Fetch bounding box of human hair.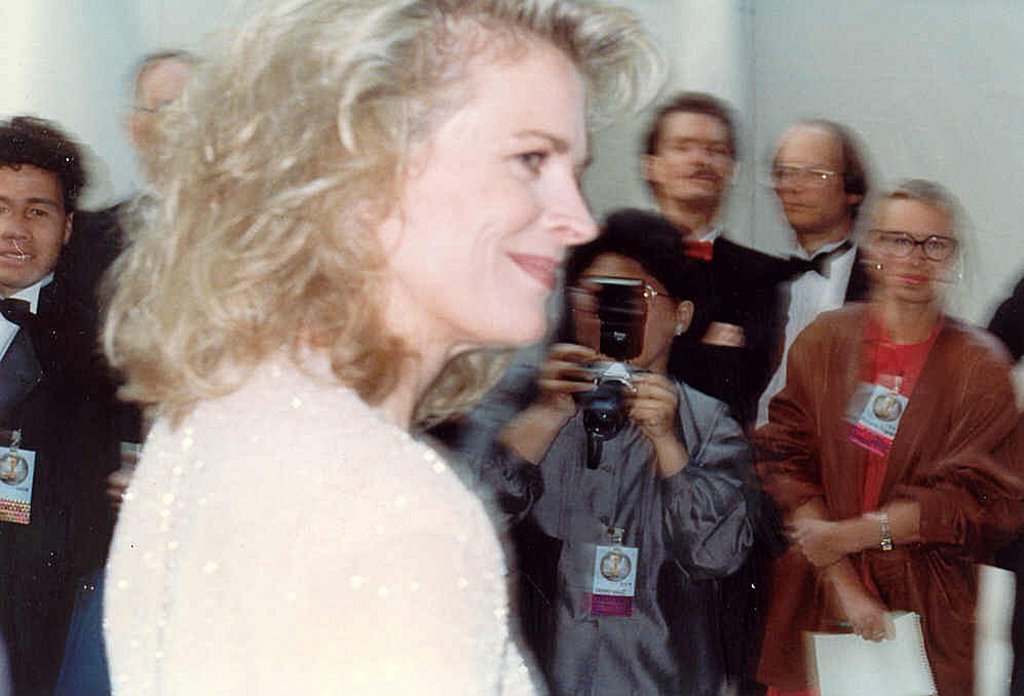
Bbox: [0,117,86,217].
